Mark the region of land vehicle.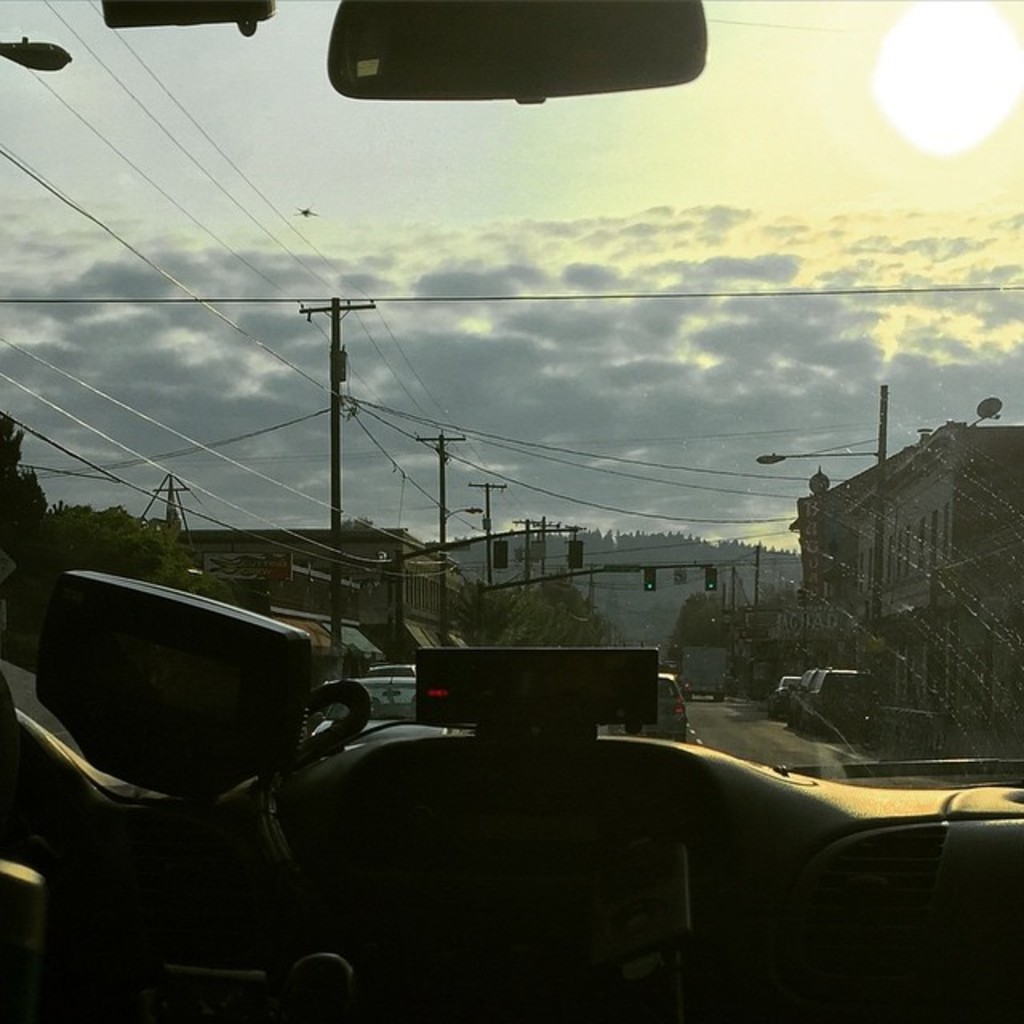
Region: [373,658,414,670].
